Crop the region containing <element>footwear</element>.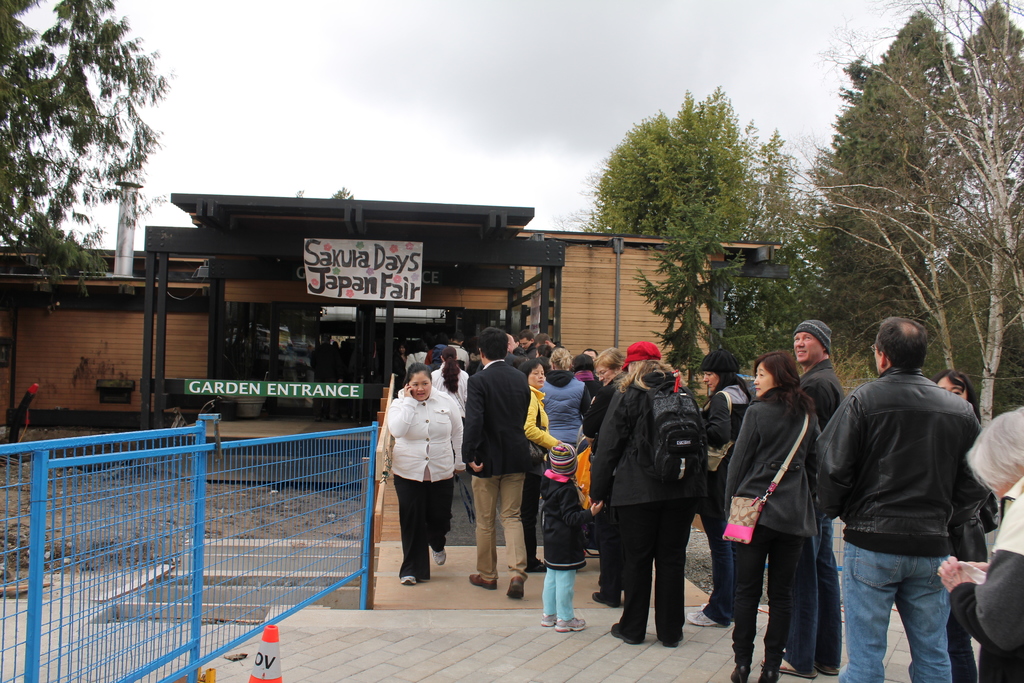
Crop region: x1=504 y1=572 x2=529 y2=605.
